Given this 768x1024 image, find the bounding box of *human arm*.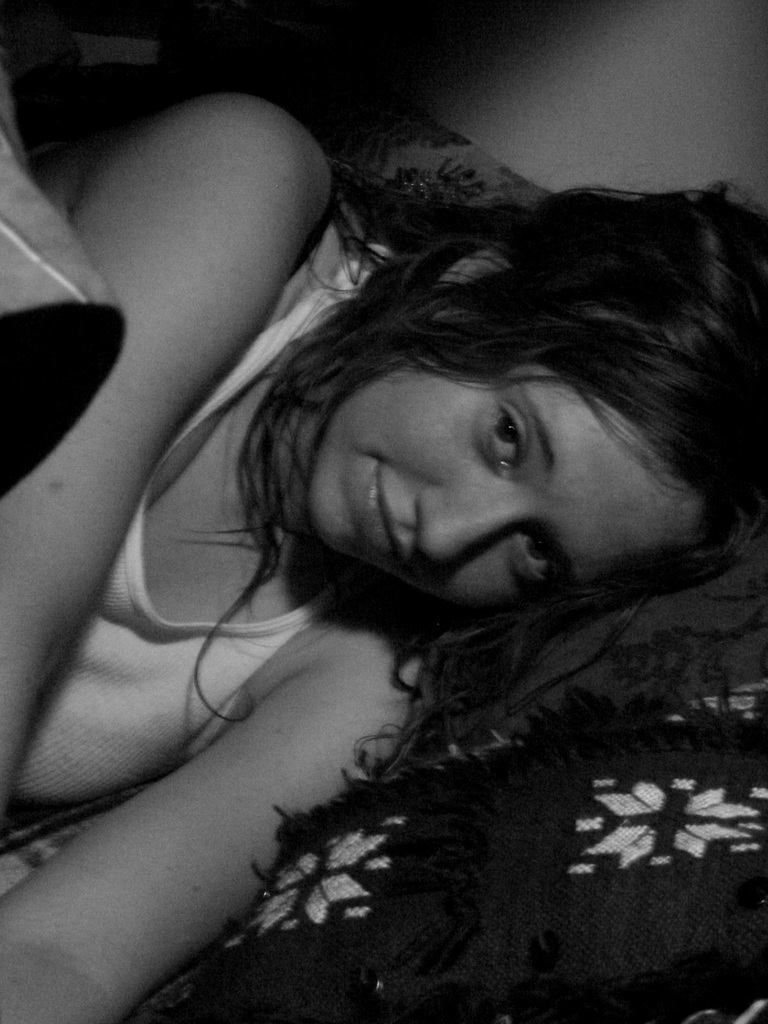
detection(0, 603, 425, 1023).
